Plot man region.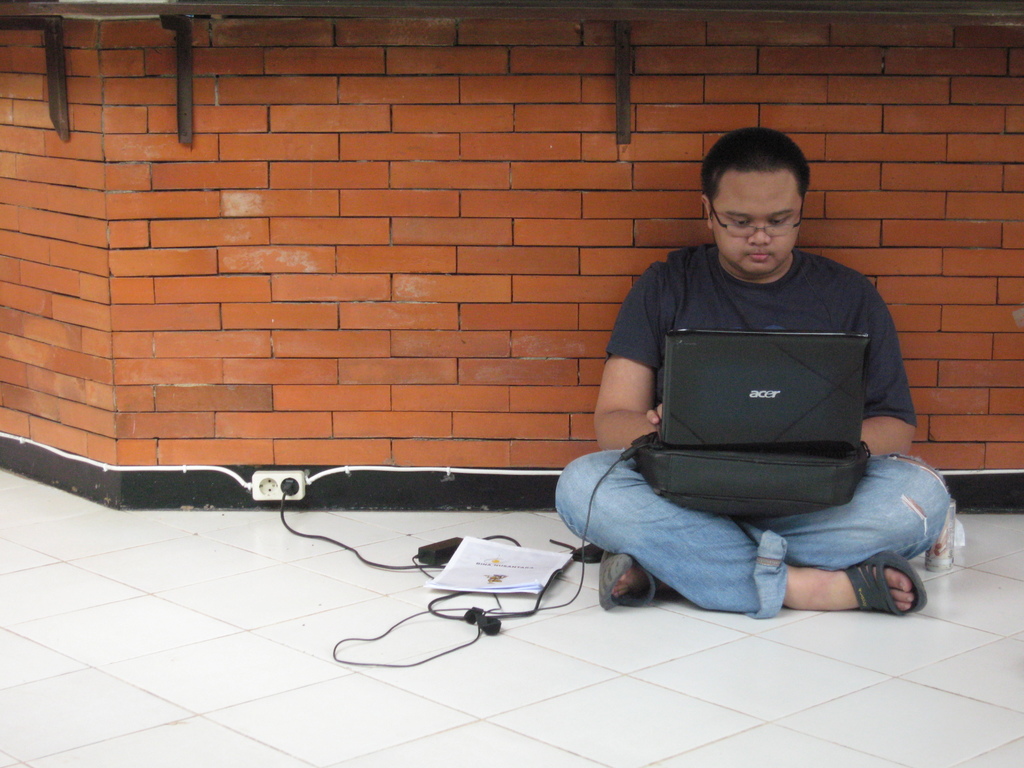
Plotted at (left=555, top=127, right=948, bottom=620).
